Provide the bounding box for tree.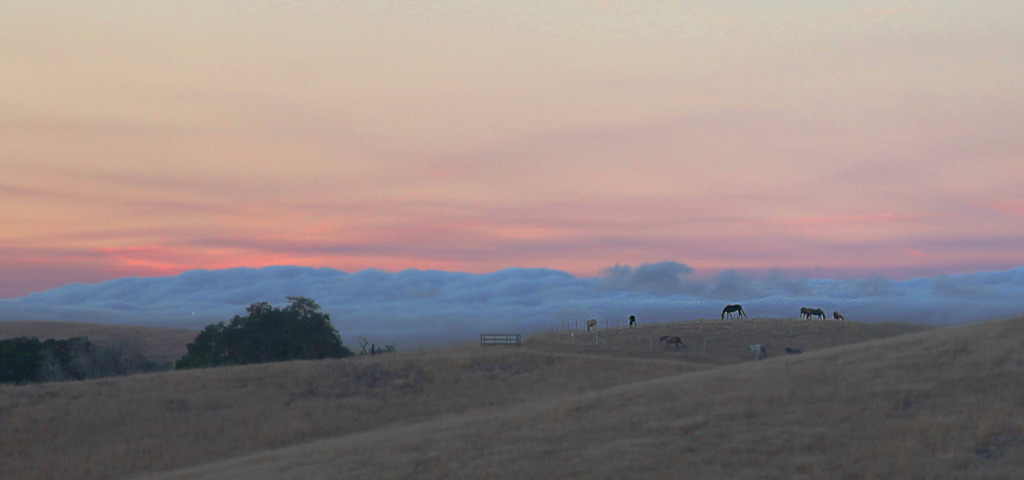
left=187, top=285, right=352, bottom=359.
